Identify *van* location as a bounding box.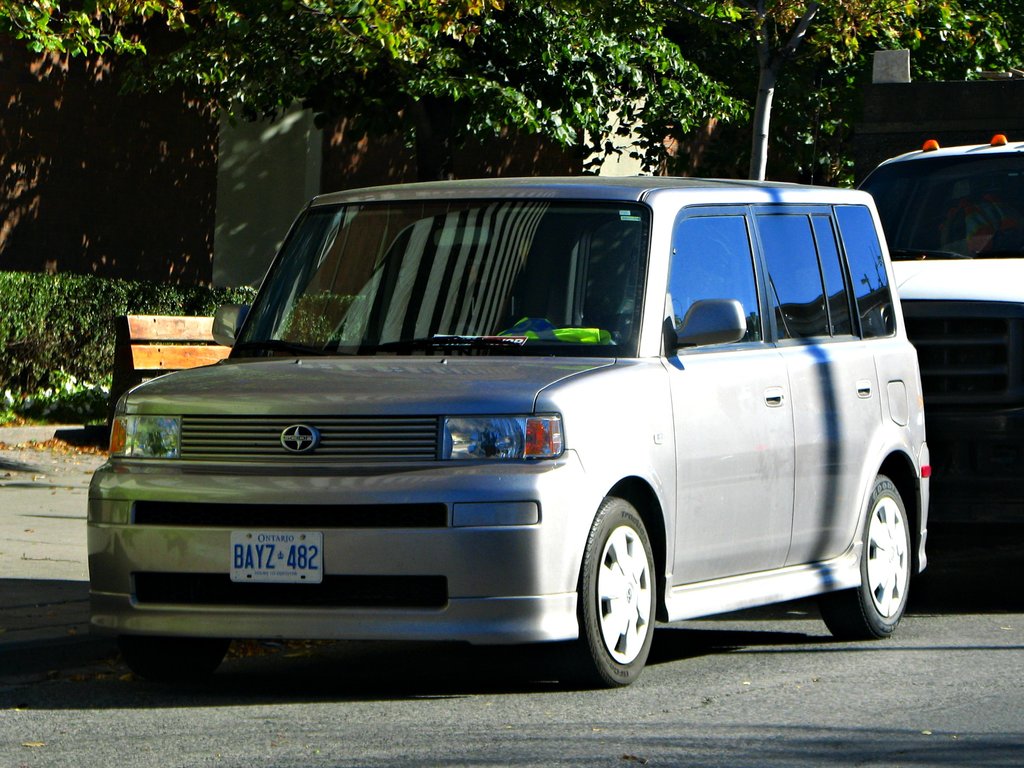
left=89, top=172, right=935, bottom=688.
